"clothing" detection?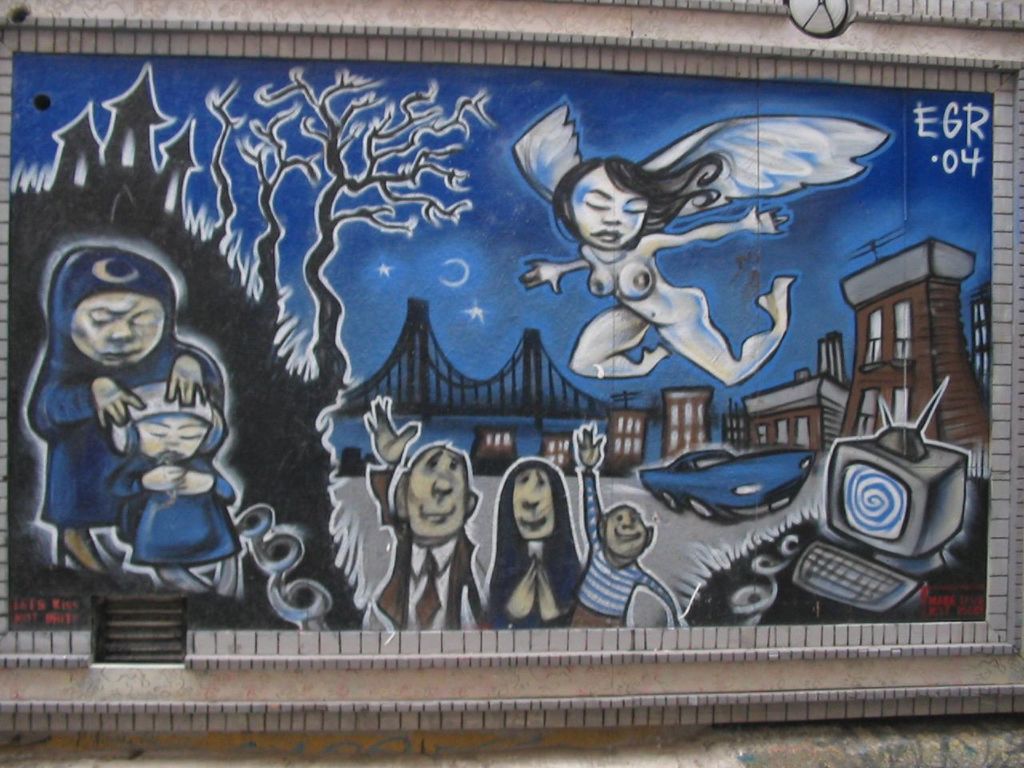
[366, 458, 485, 631]
